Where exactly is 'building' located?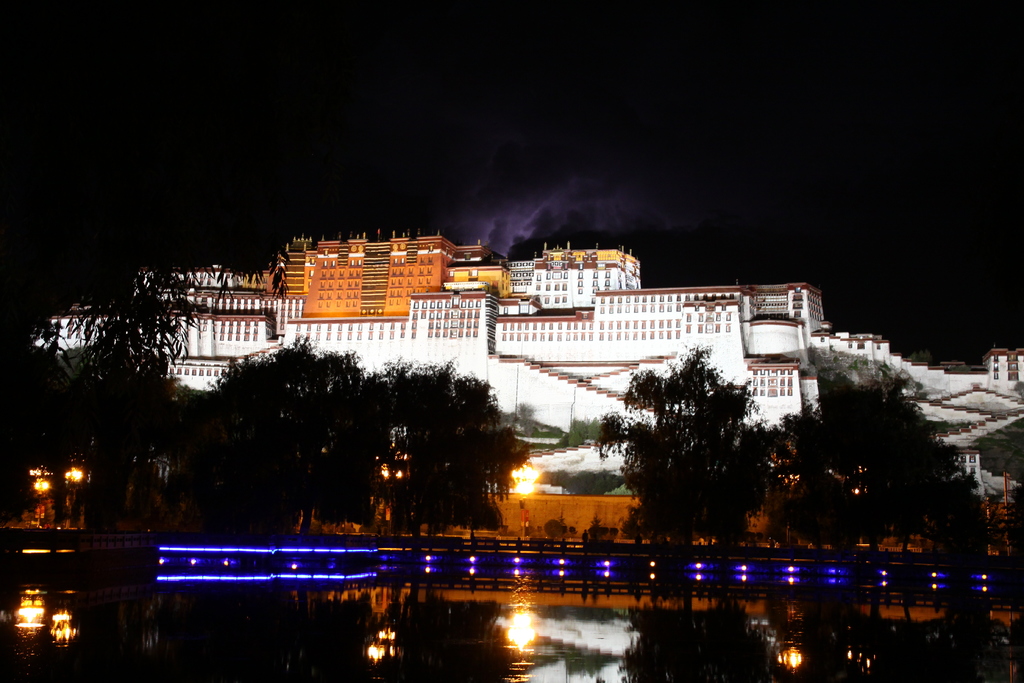
Its bounding box is crop(30, 227, 1023, 492).
